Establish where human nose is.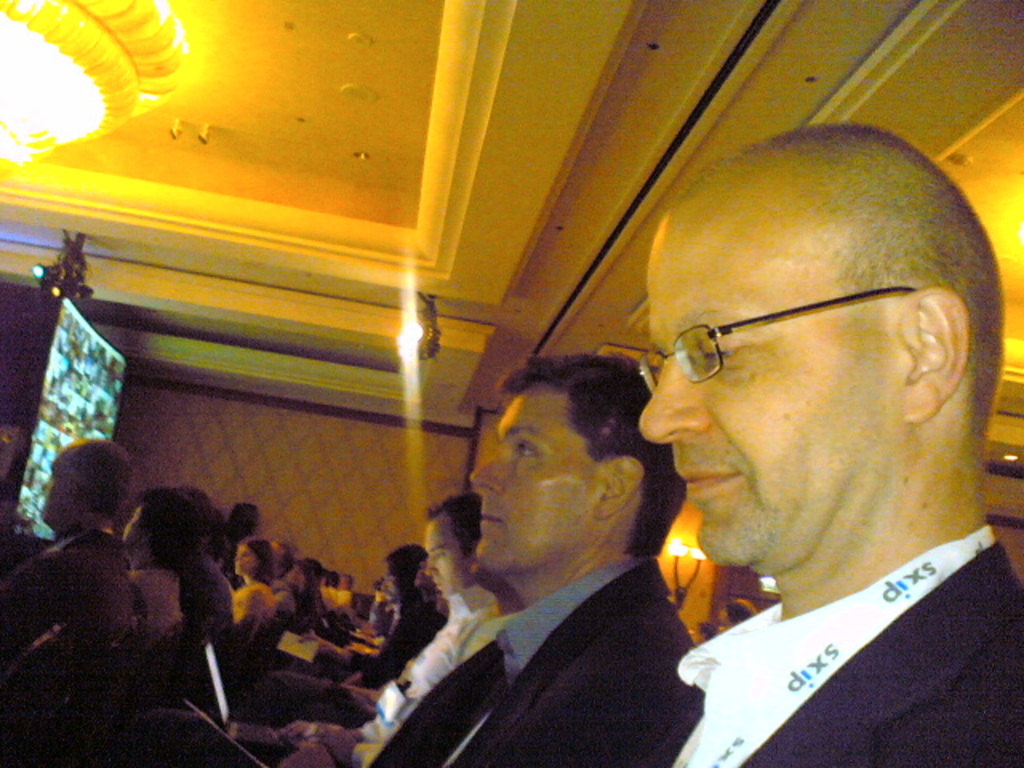
Established at box(422, 552, 438, 573).
